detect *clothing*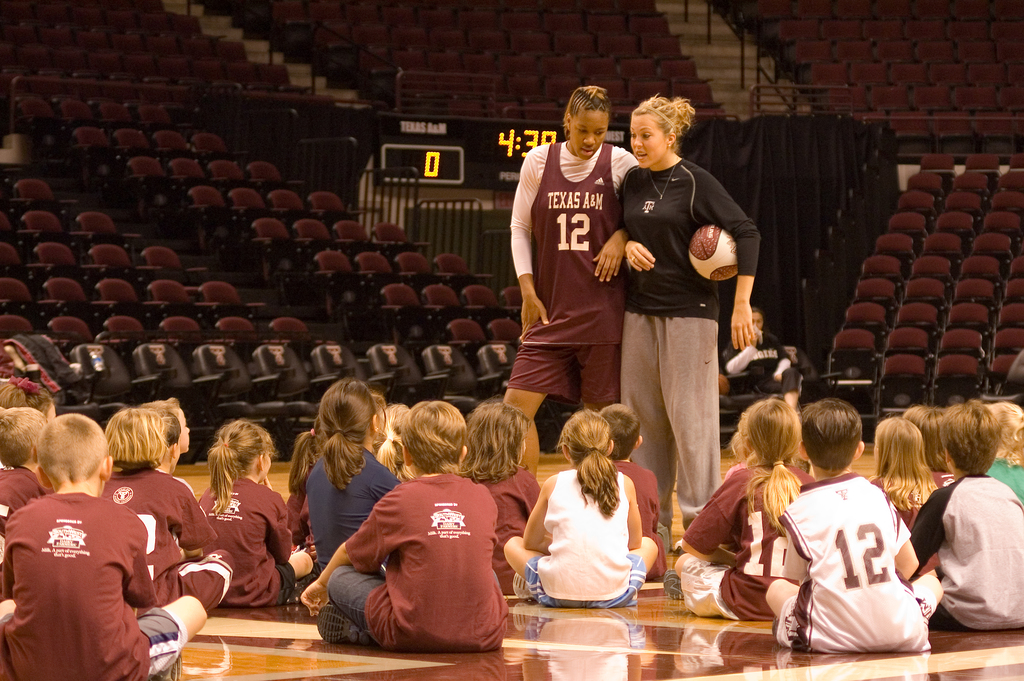
bbox=[509, 142, 641, 404]
